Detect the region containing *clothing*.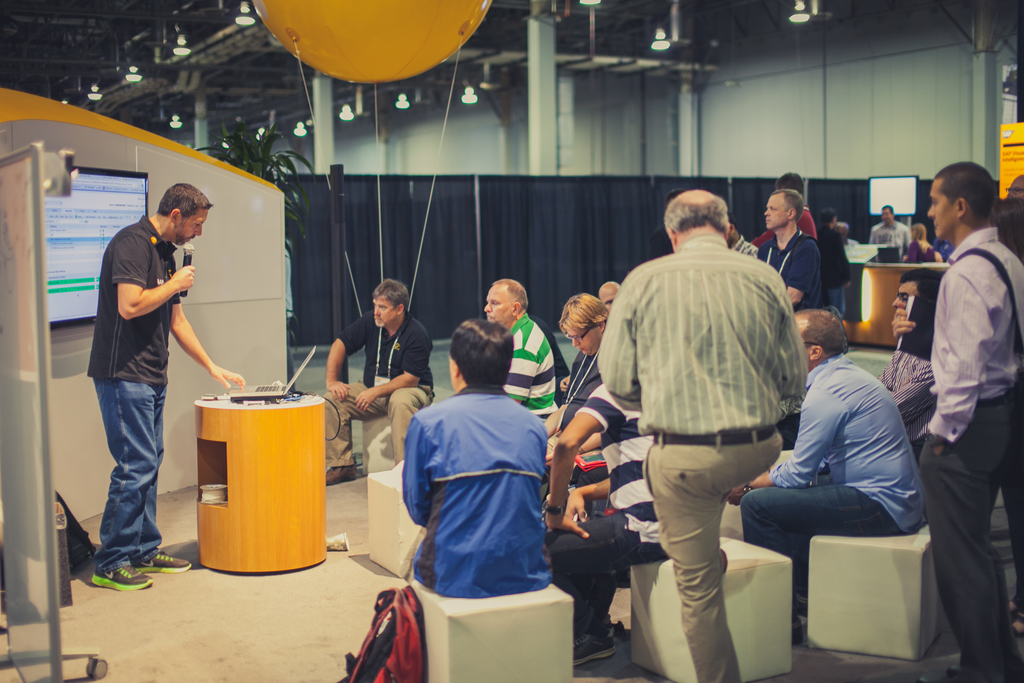
Rect(570, 355, 602, 414).
